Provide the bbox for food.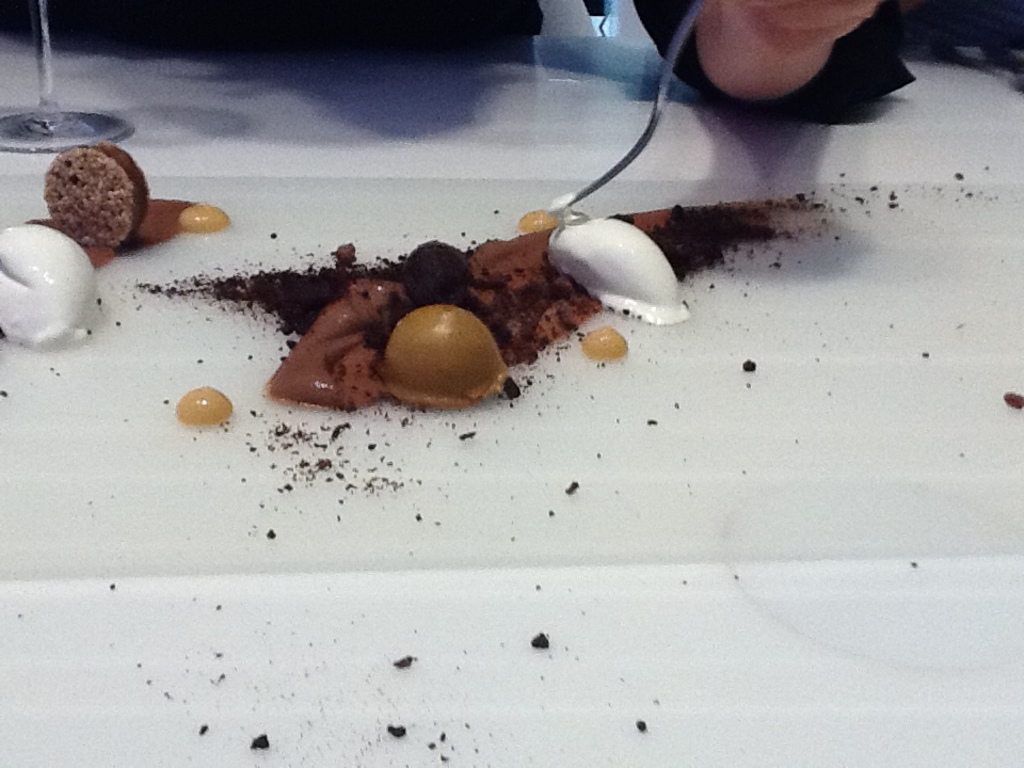
[177,180,830,418].
